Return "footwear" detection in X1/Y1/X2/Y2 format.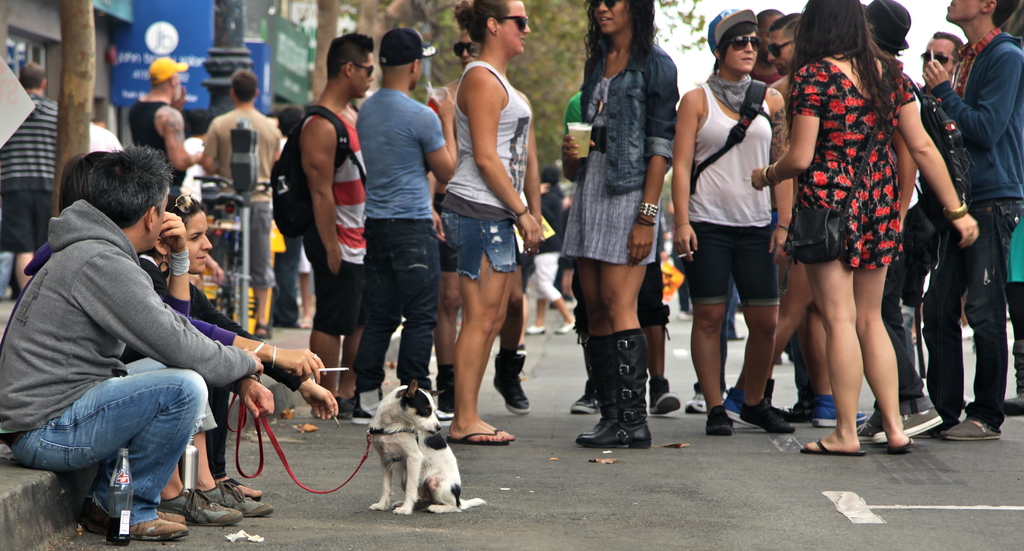
336/397/366/422.
